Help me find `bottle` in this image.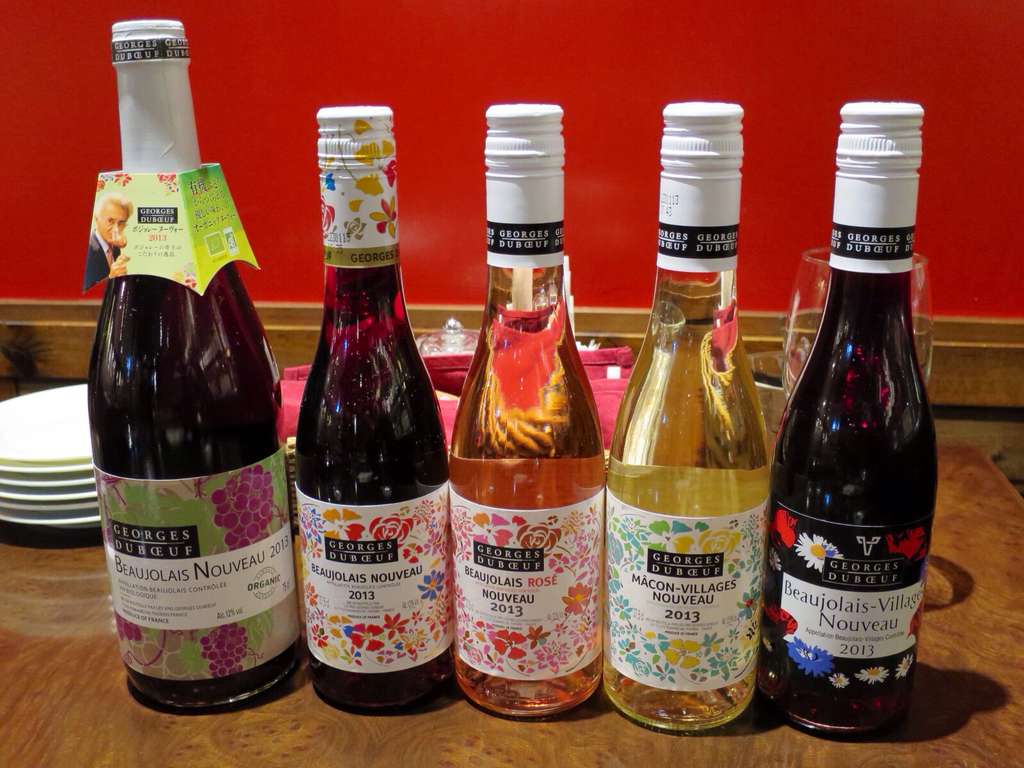
Found it: l=770, t=100, r=929, b=723.
